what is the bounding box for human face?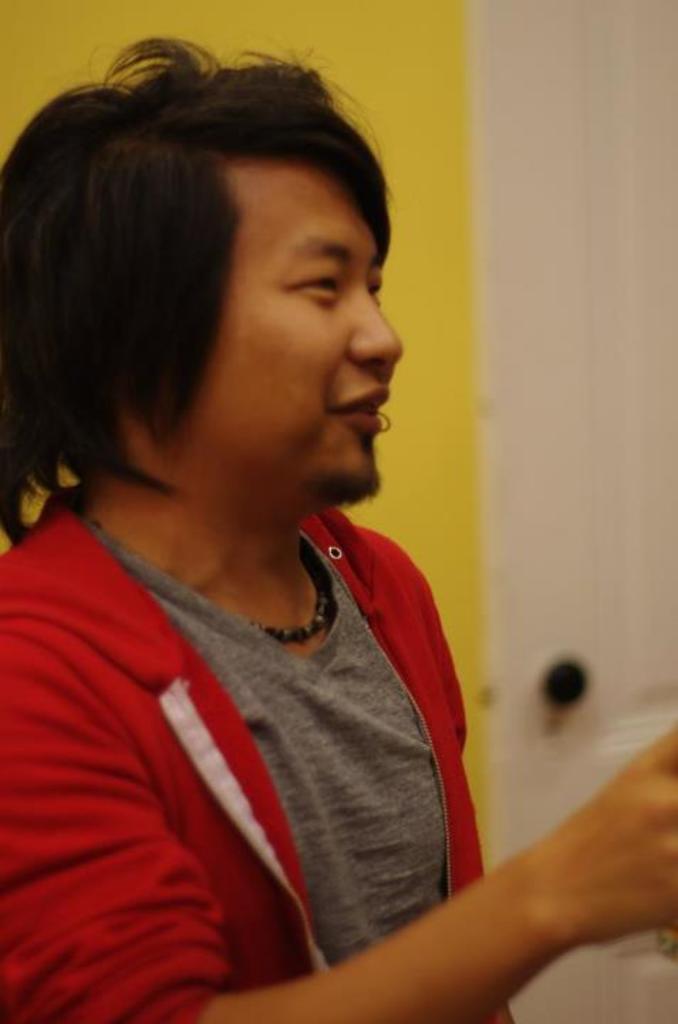
155:166:397:494.
